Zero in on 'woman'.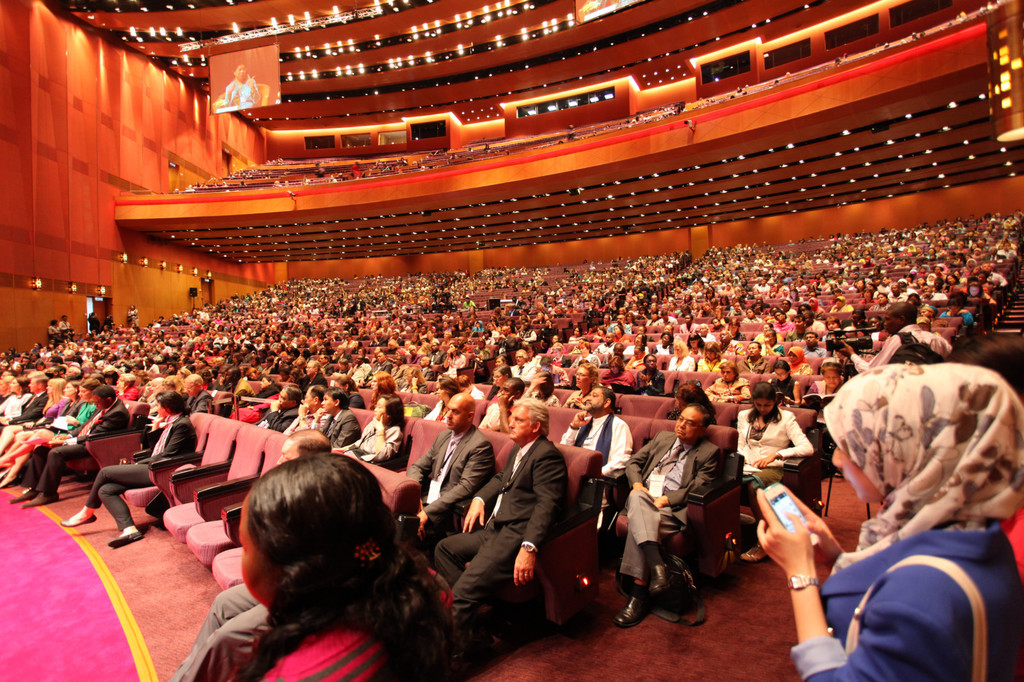
Zeroed in: BBox(230, 354, 245, 373).
